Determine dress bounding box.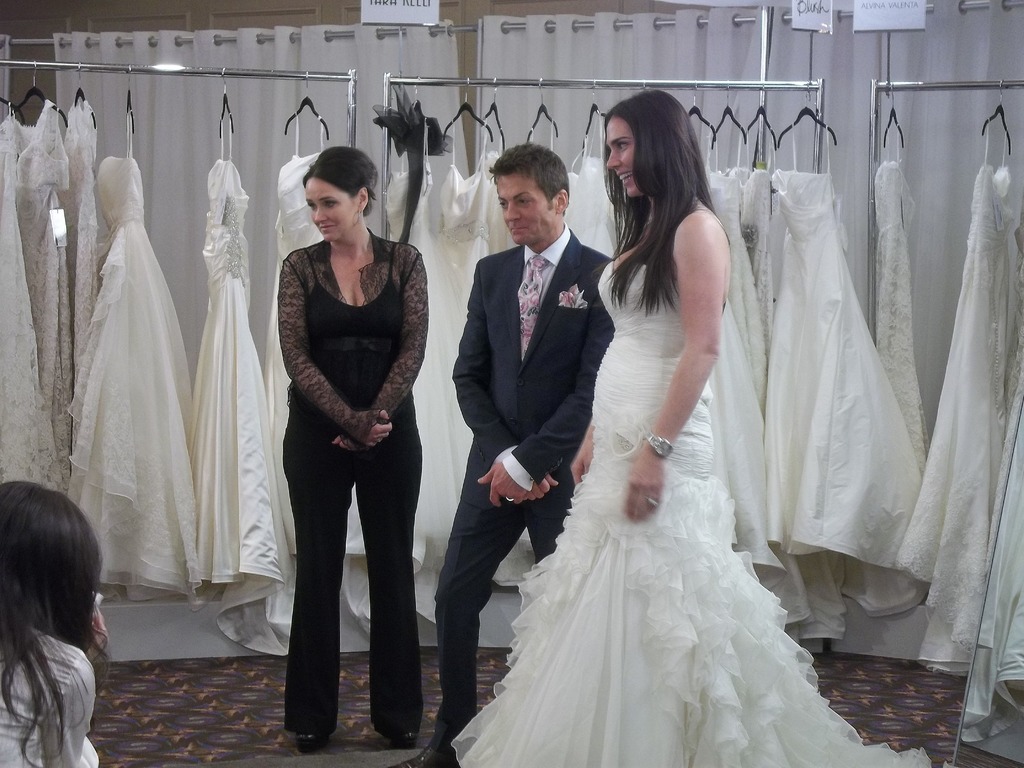
Determined: (x1=0, y1=98, x2=1023, y2=763).
